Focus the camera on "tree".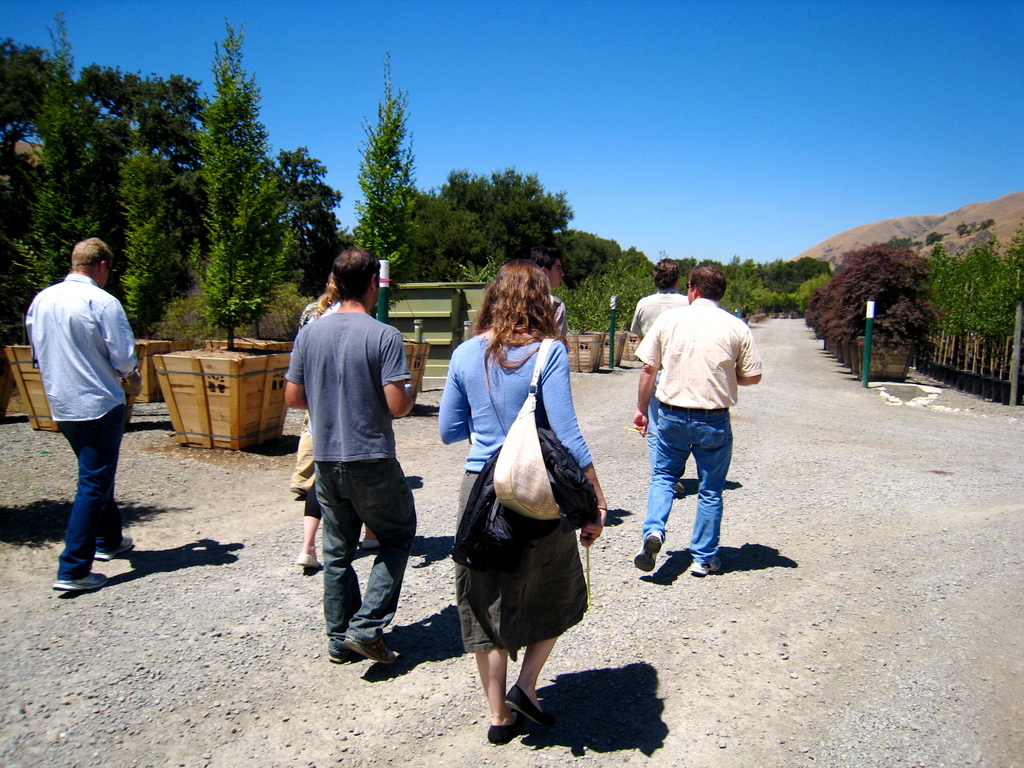
Focus region: {"left": 190, "top": 24, "right": 300, "bottom": 348}.
